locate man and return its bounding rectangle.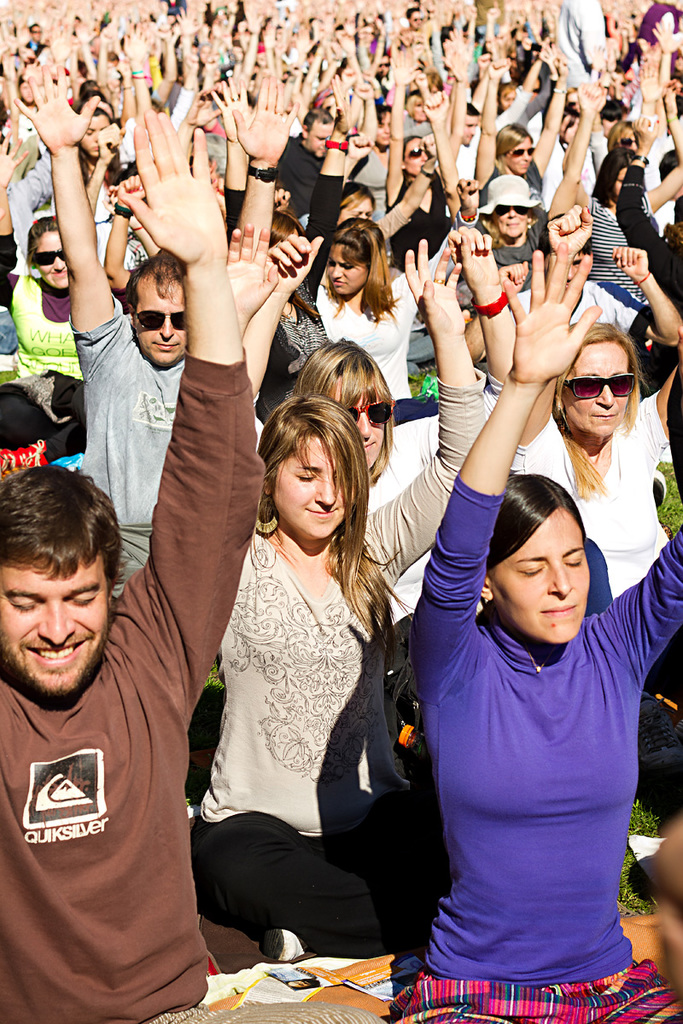
{"x1": 0, "y1": 107, "x2": 267, "y2": 1023}.
